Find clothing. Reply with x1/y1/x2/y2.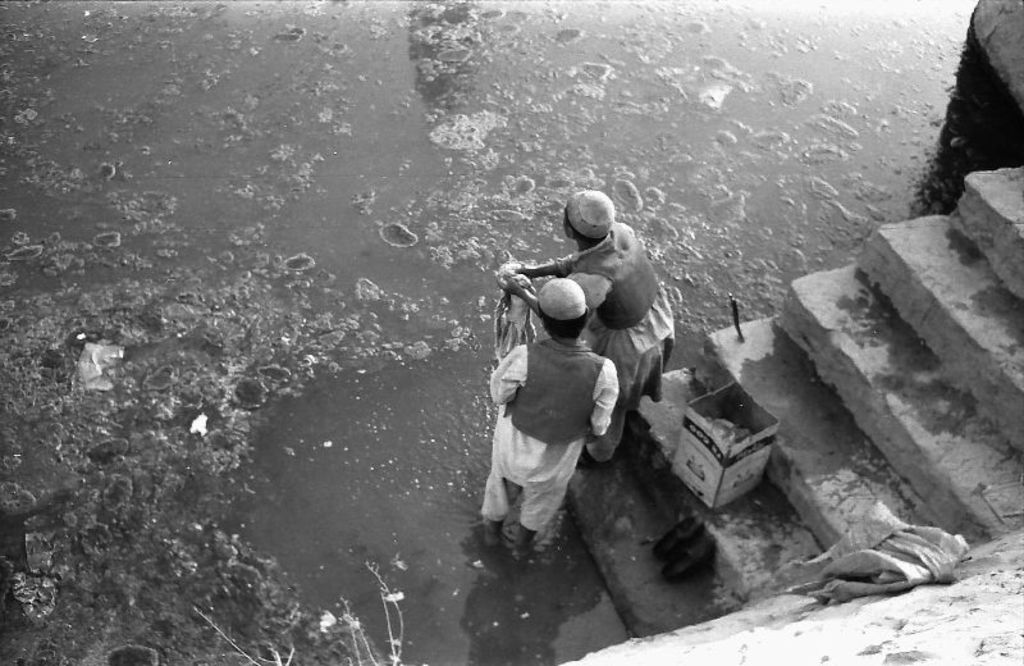
571/227/673/465.
